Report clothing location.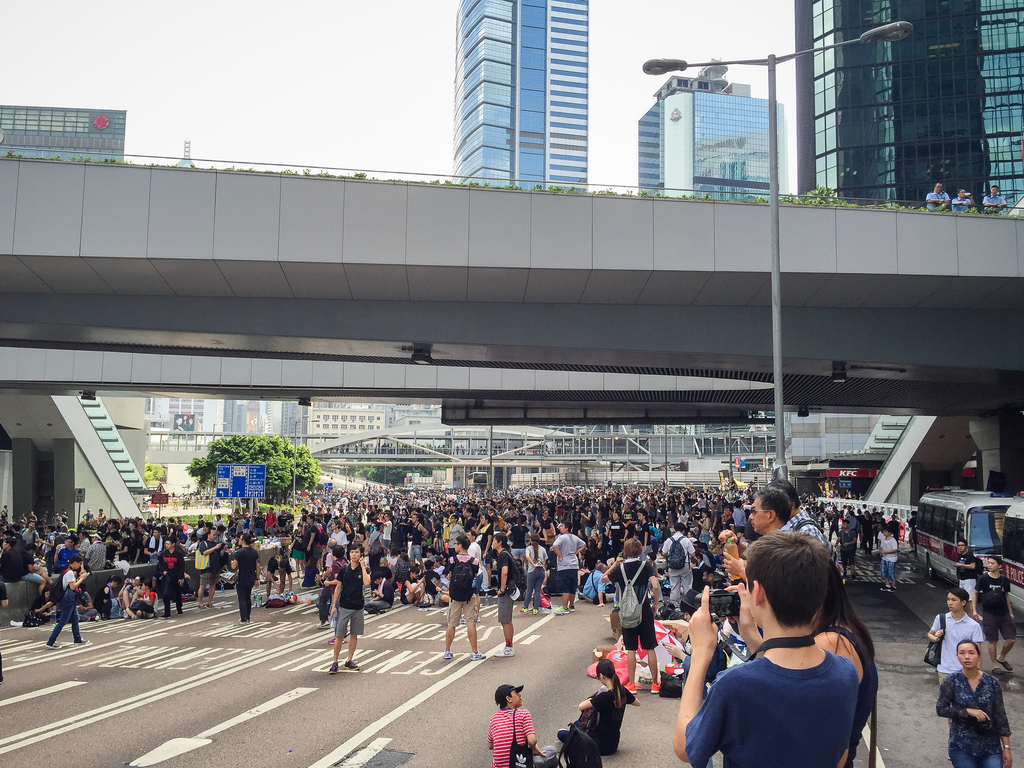
Report: rect(495, 584, 513, 618).
